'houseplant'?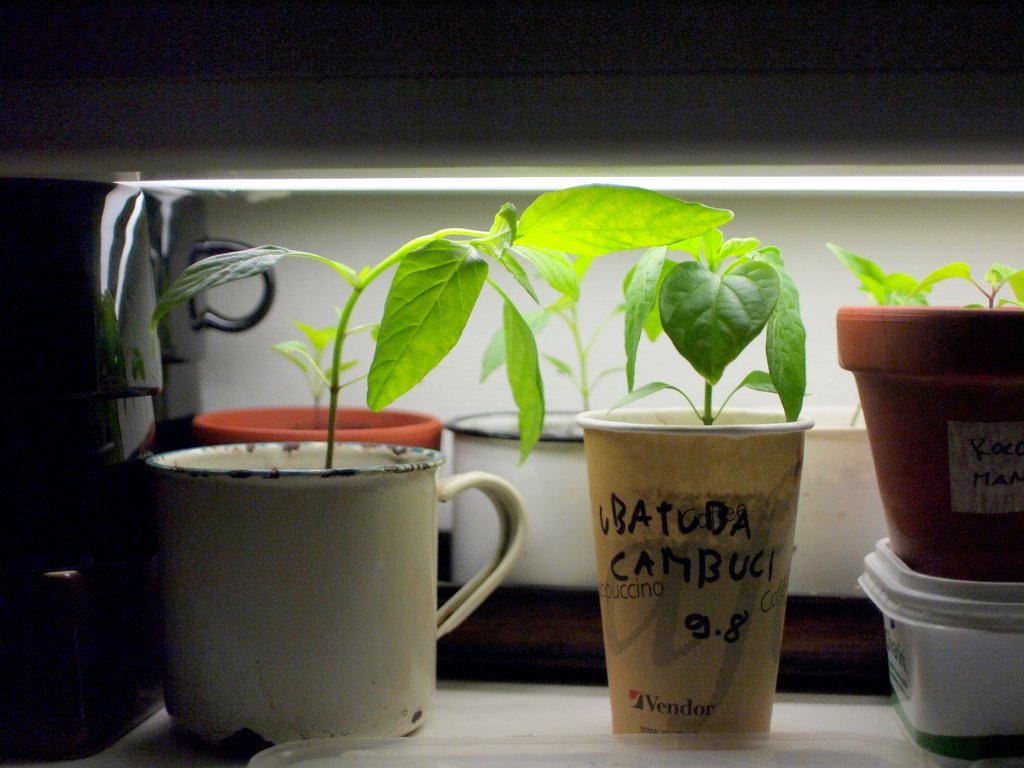
rect(190, 301, 435, 452)
